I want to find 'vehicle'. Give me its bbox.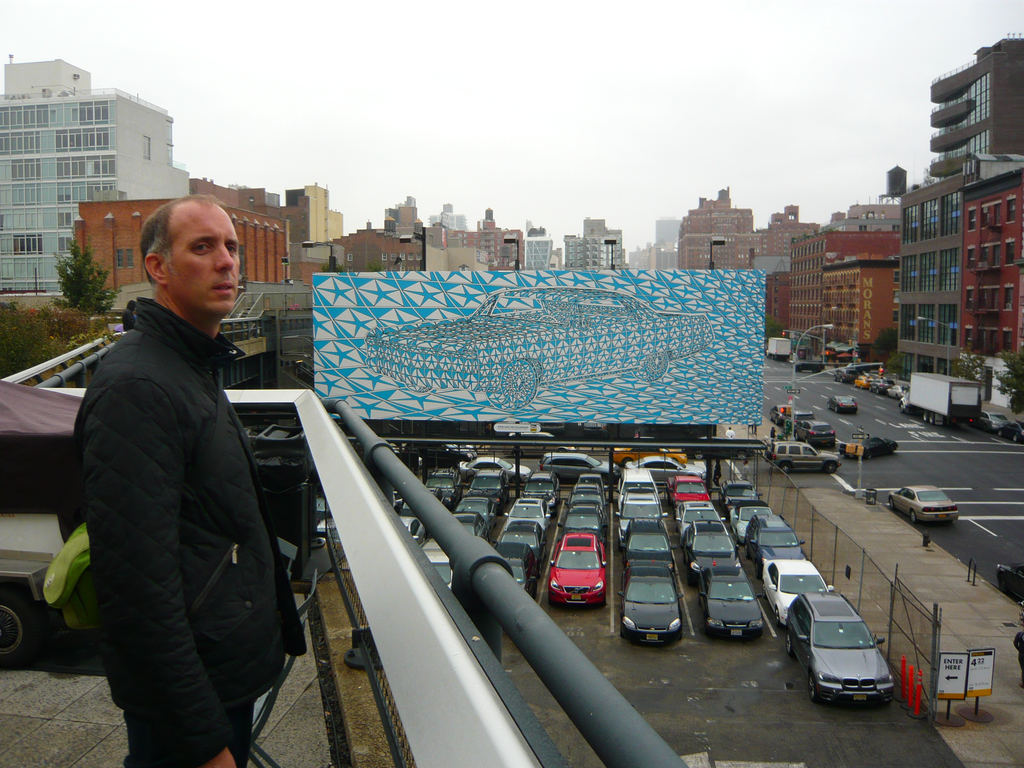
BBox(764, 440, 845, 476).
